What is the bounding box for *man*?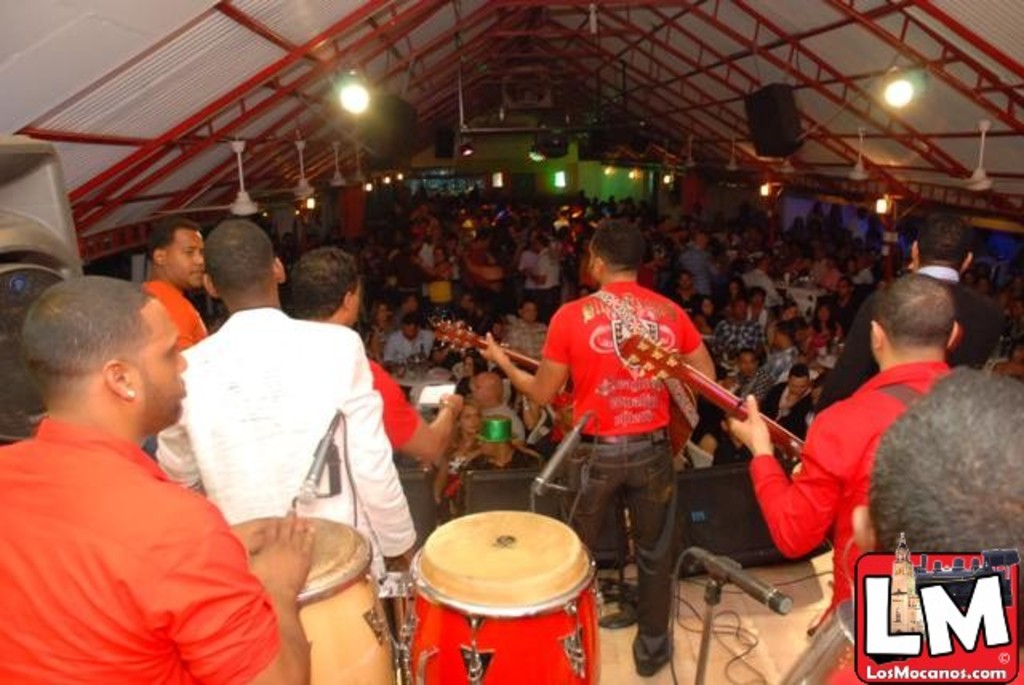
<bbox>512, 301, 552, 354</bbox>.
